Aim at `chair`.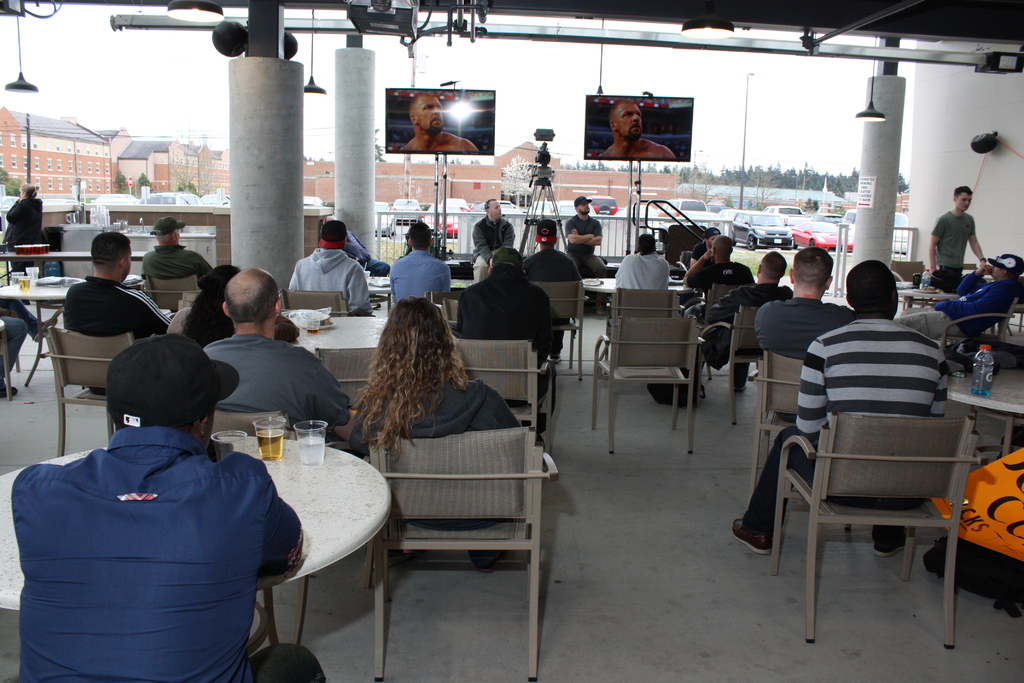
Aimed at rect(745, 349, 812, 509).
